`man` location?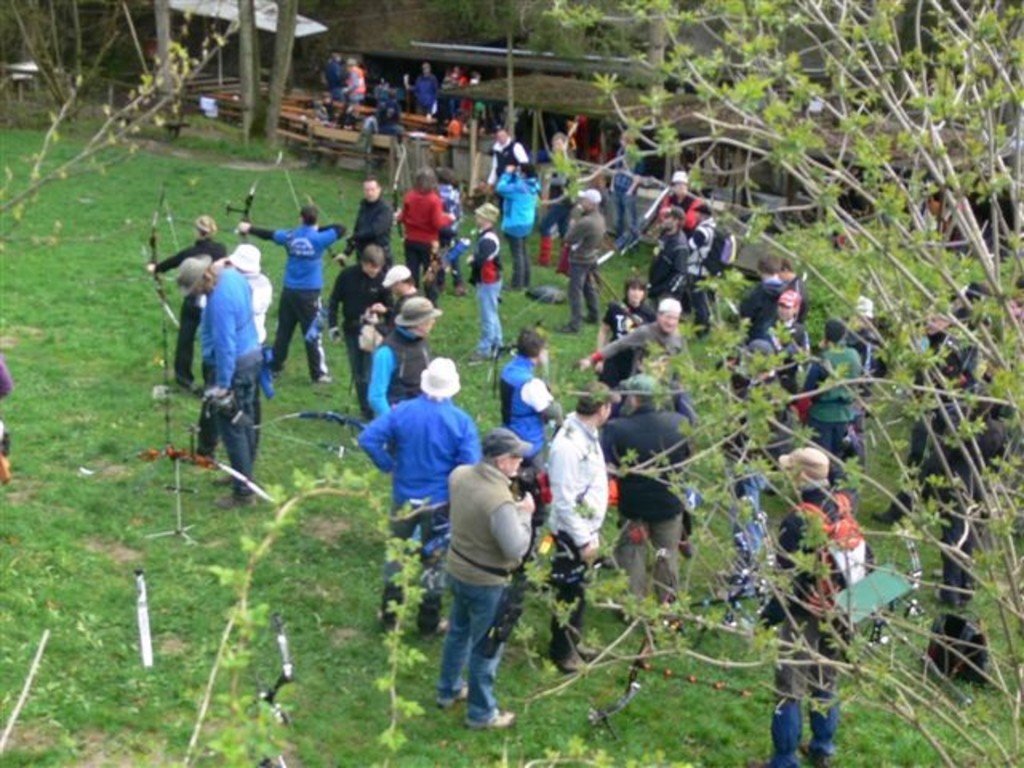
box(605, 379, 693, 626)
